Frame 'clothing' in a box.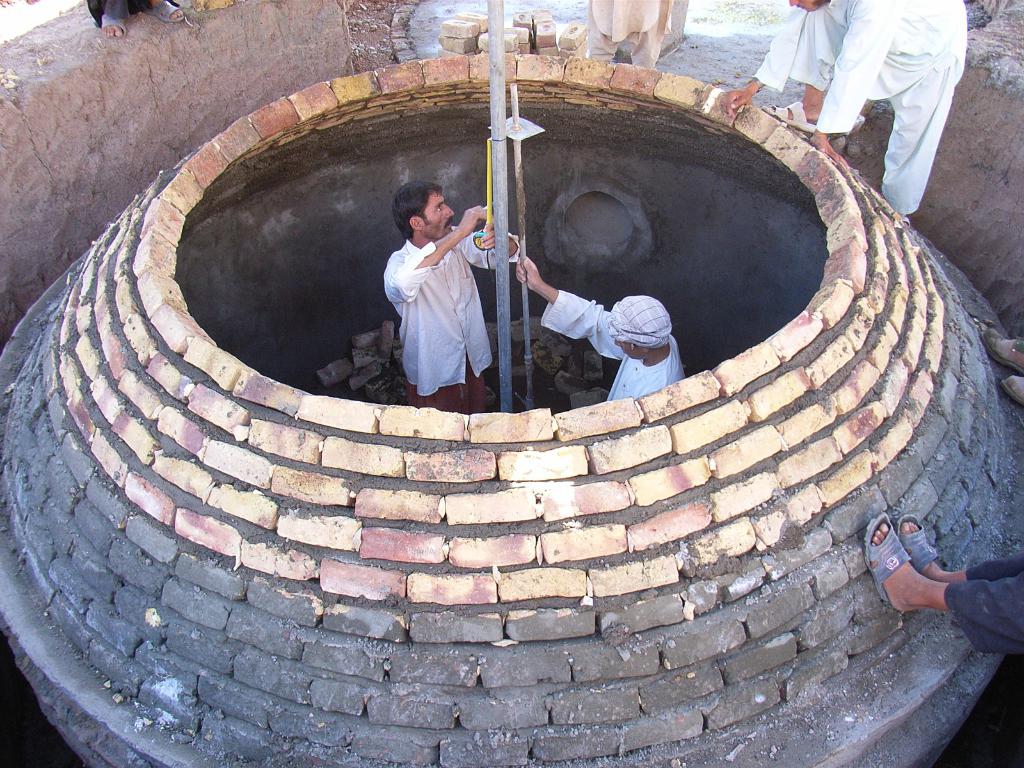
(380, 218, 521, 415).
